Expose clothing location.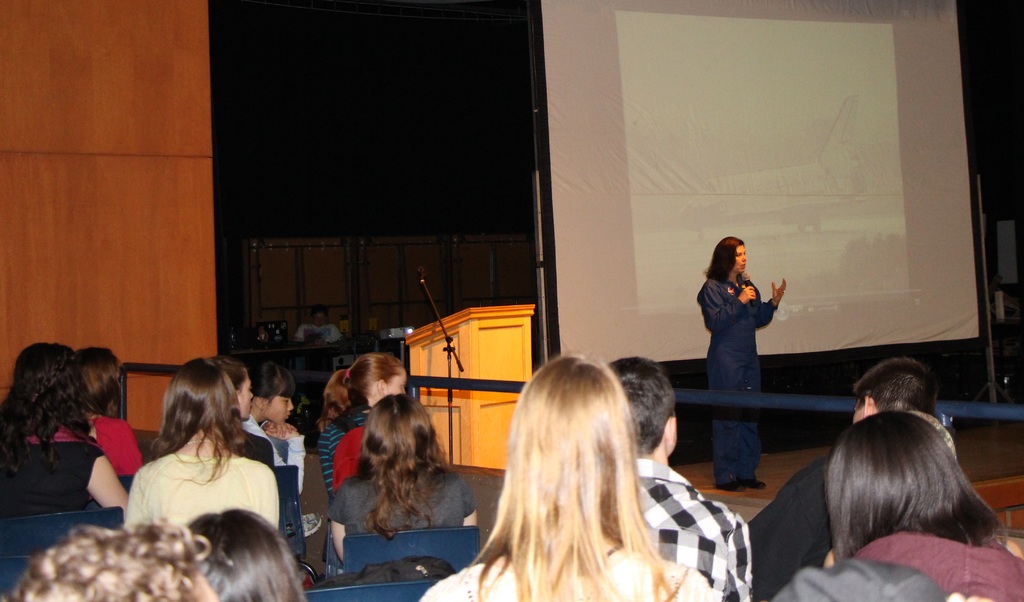
Exposed at (left=335, top=462, right=478, bottom=532).
